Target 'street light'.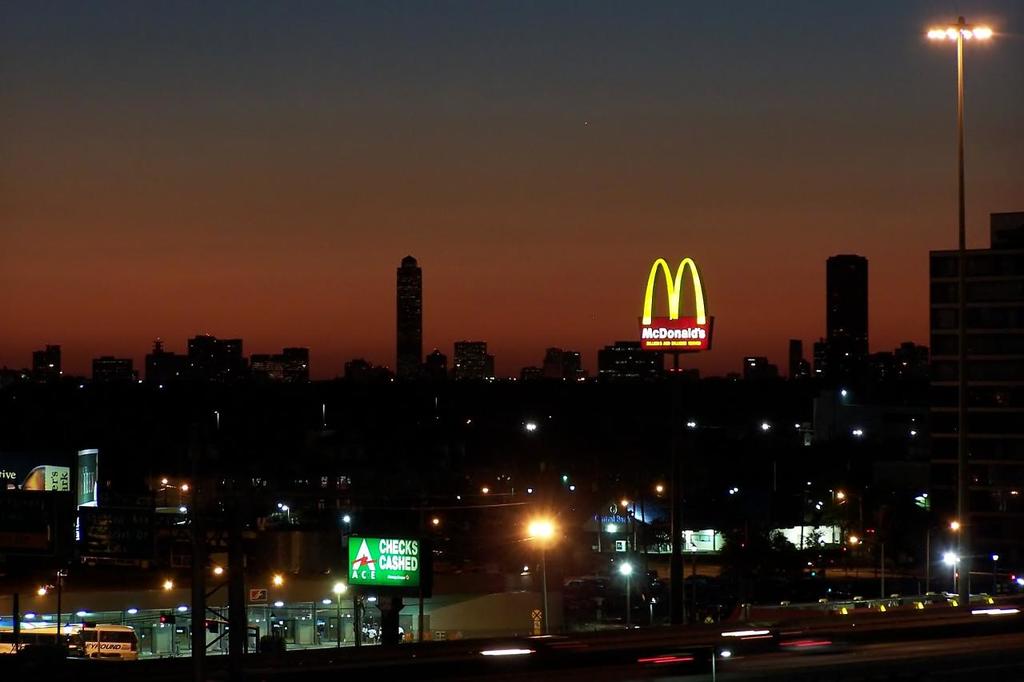
Target region: crop(942, 549, 959, 600).
